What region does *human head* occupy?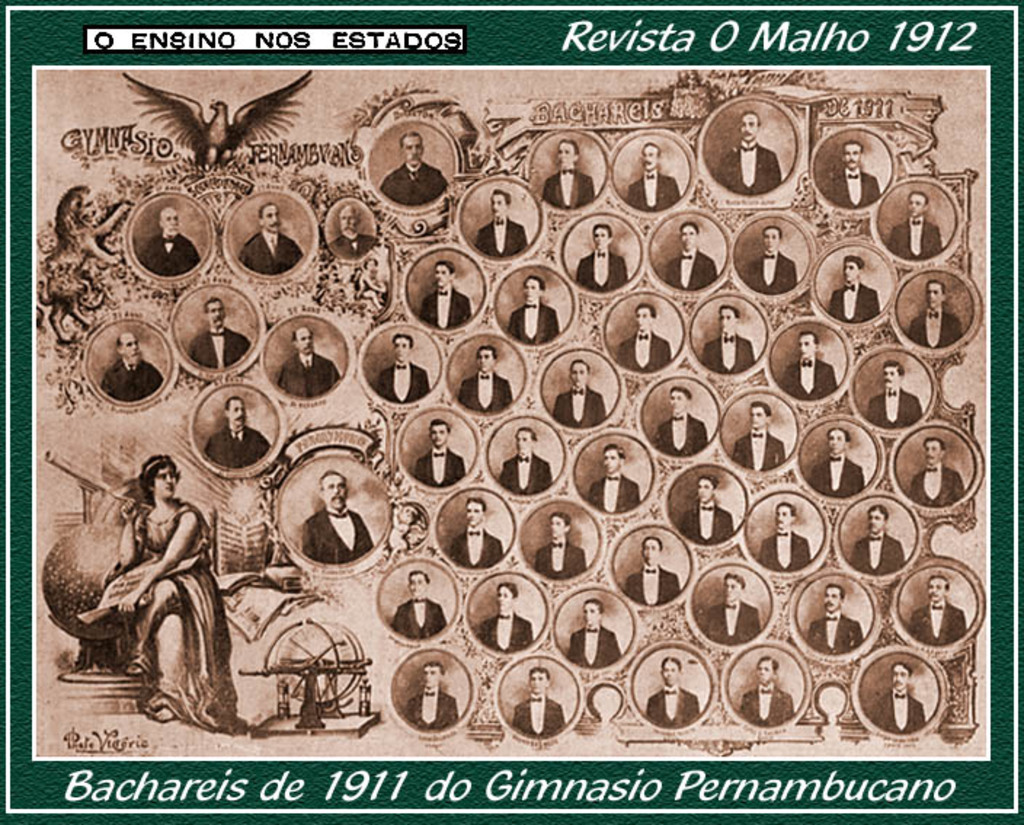
l=921, t=438, r=944, b=466.
